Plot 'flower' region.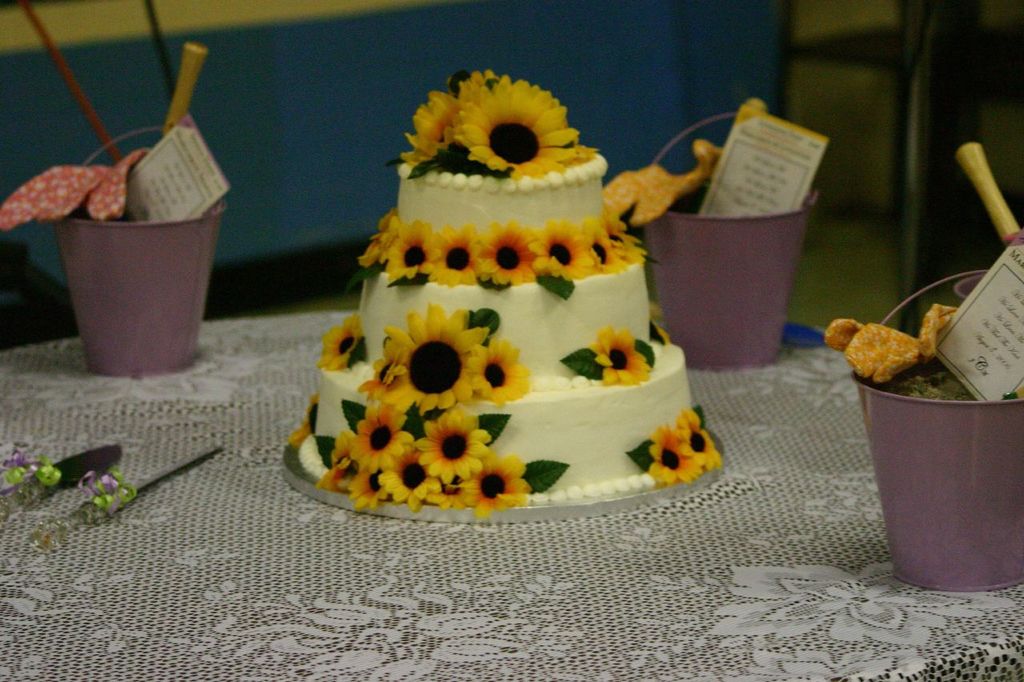
Plotted at bbox=(345, 463, 385, 512).
